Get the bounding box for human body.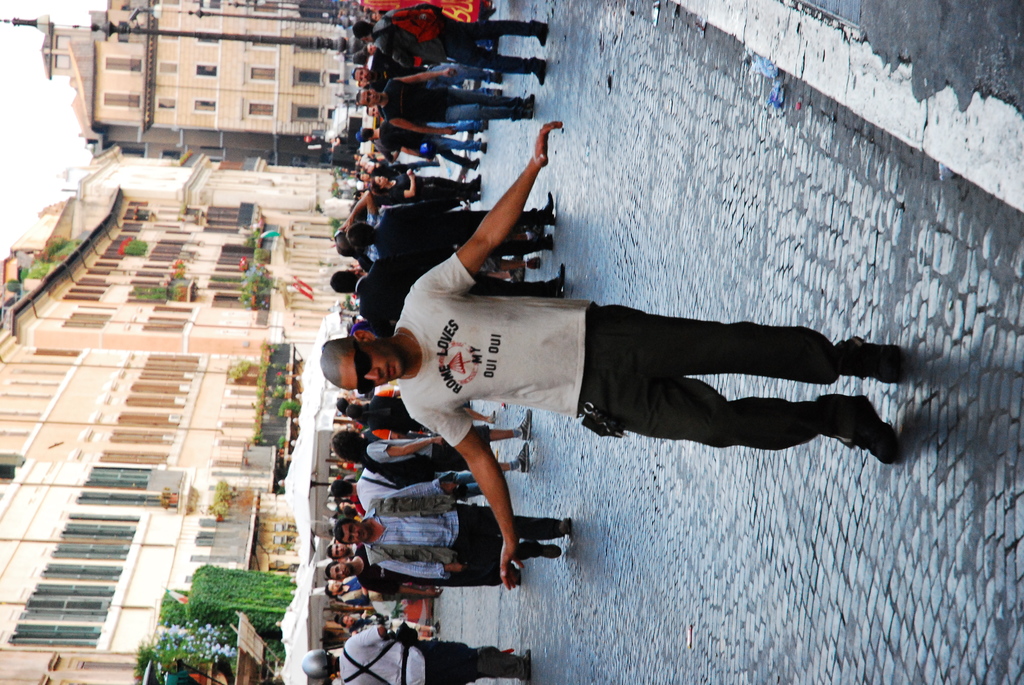
<box>335,626,529,684</box>.
